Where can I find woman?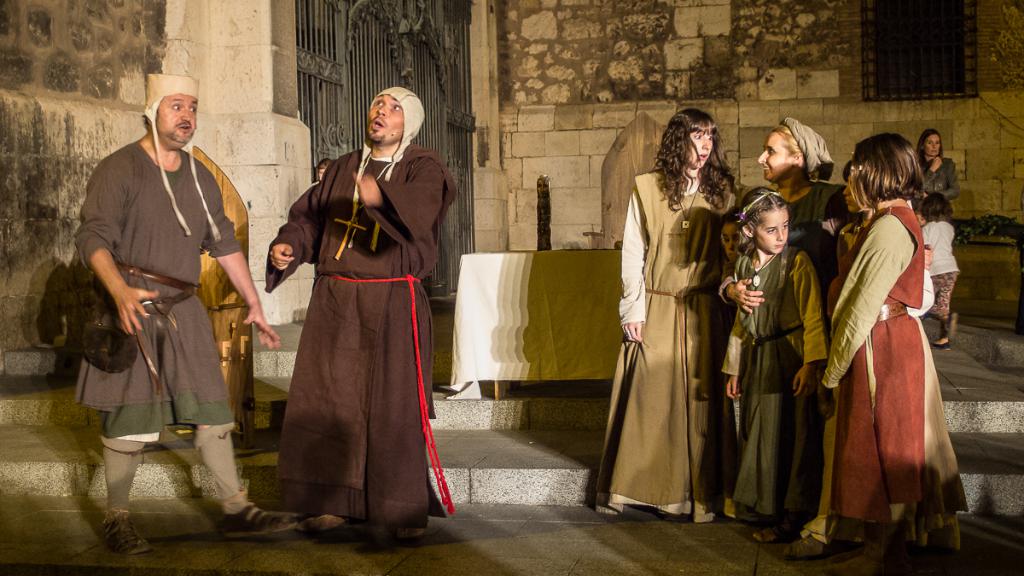
You can find it at [910,129,958,216].
